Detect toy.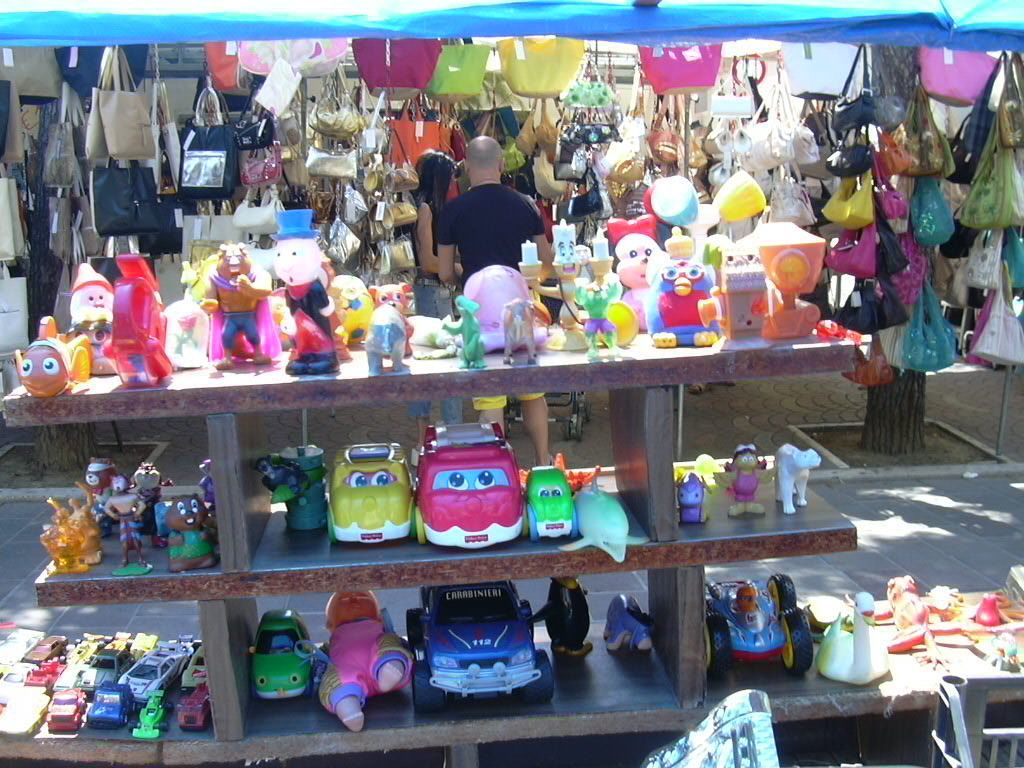
Detected at detection(250, 445, 336, 534).
